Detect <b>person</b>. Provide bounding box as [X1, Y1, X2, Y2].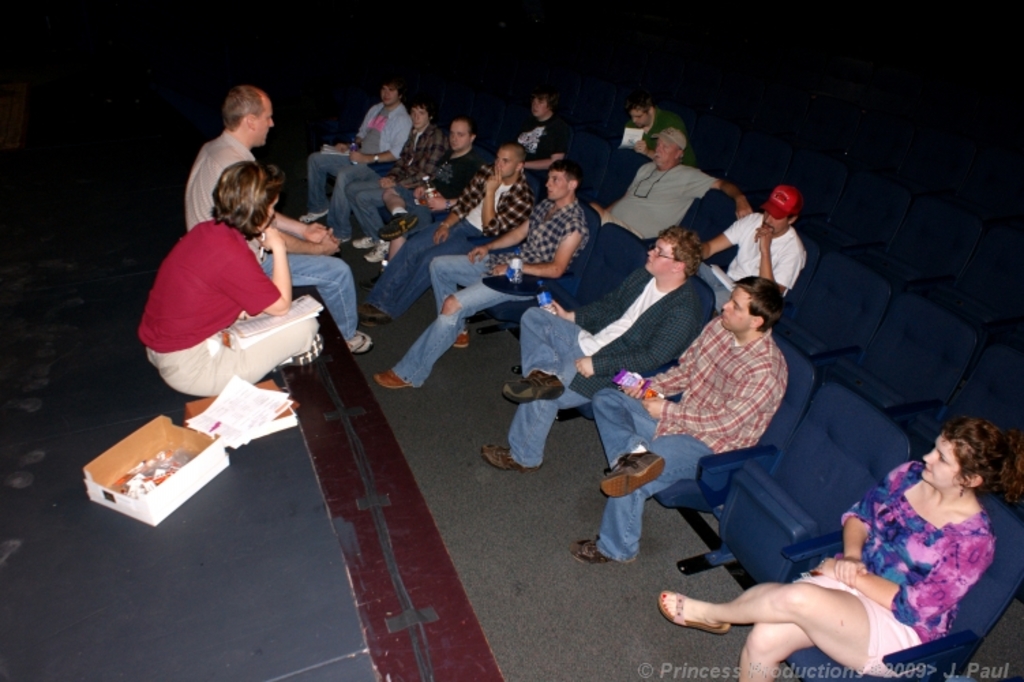
[480, 225, 719, 471].
